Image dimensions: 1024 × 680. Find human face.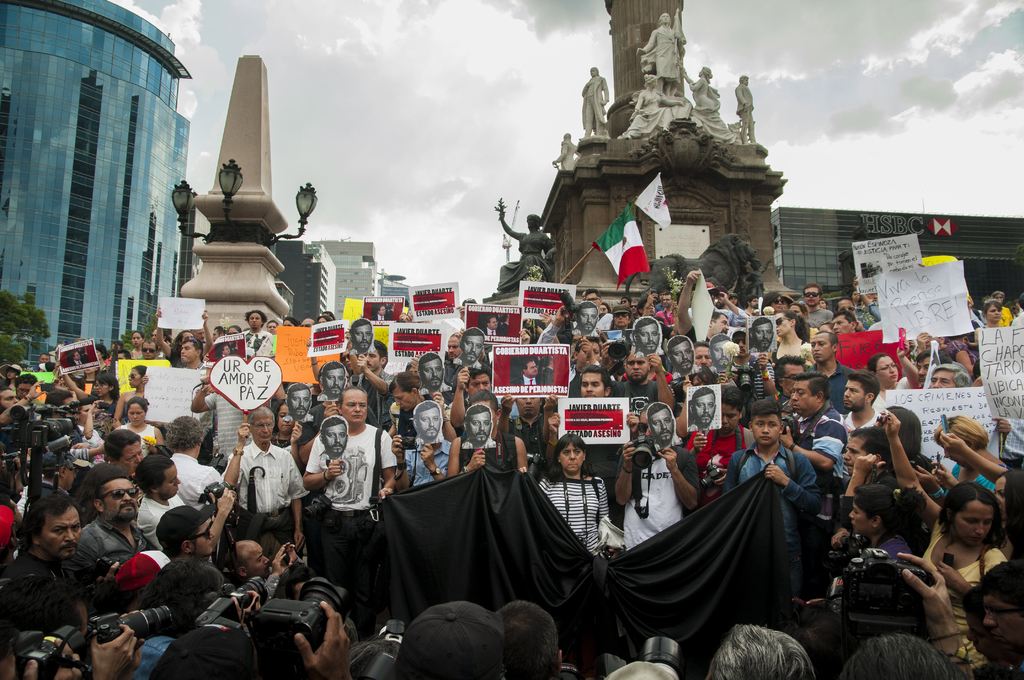
<region>718, 405, 737, 431</region>.
